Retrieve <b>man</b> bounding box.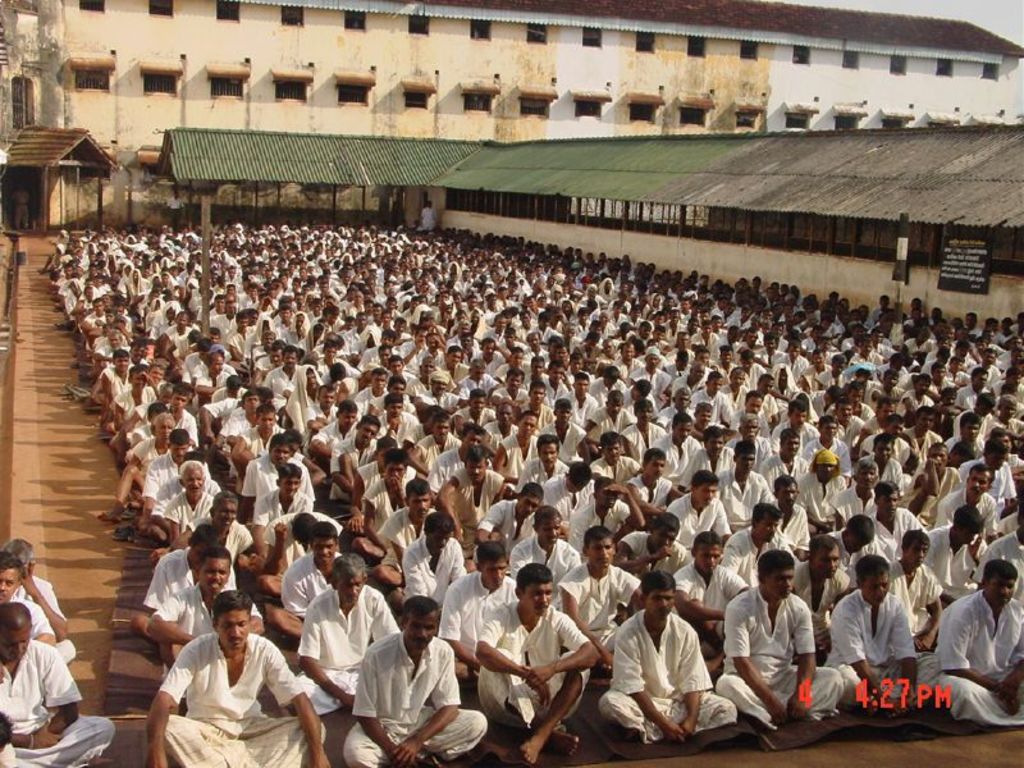
Bounding box: bbox=[105, 407, 180, 520].
